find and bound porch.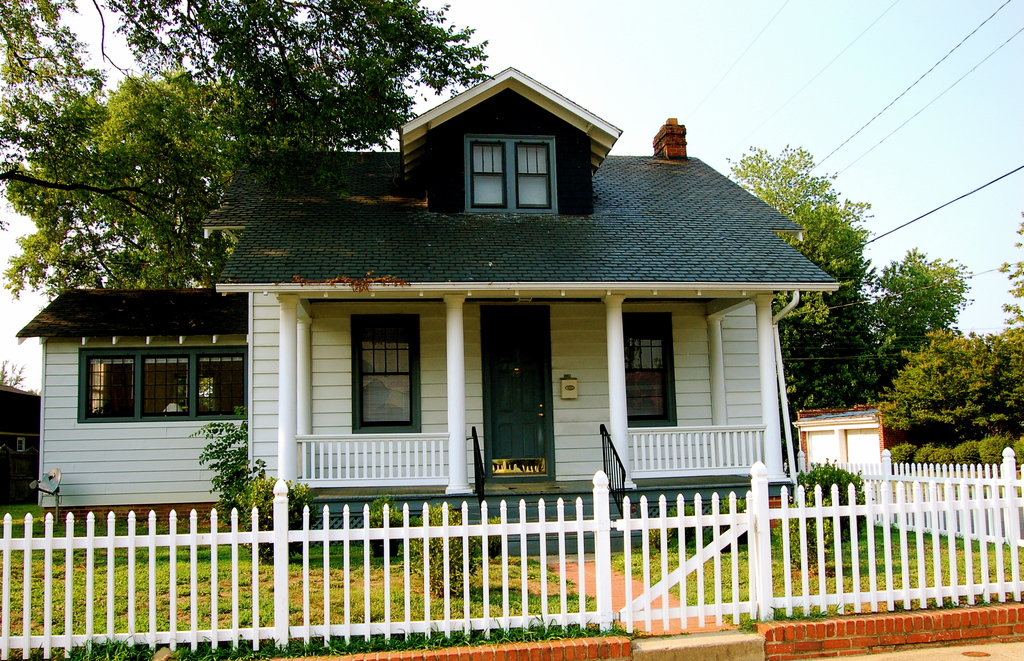
Bound: [x1=294, y1=477, x2=792, y2=557].
